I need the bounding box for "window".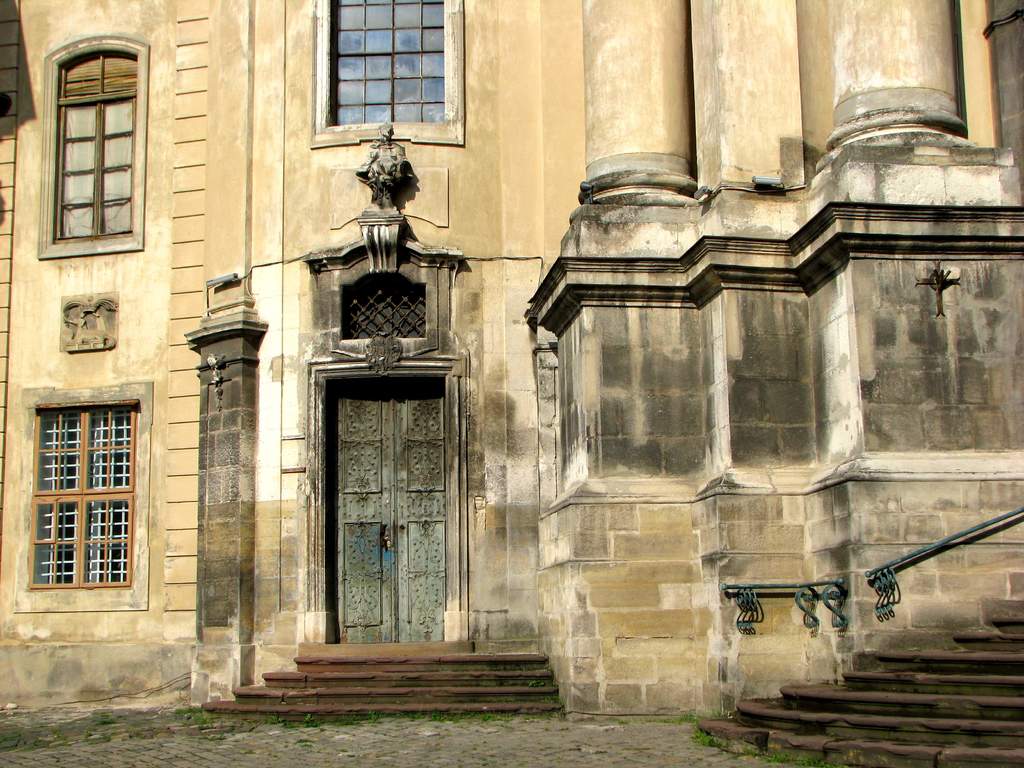
Here it is: l=45, t=35, r=152, b=255.
